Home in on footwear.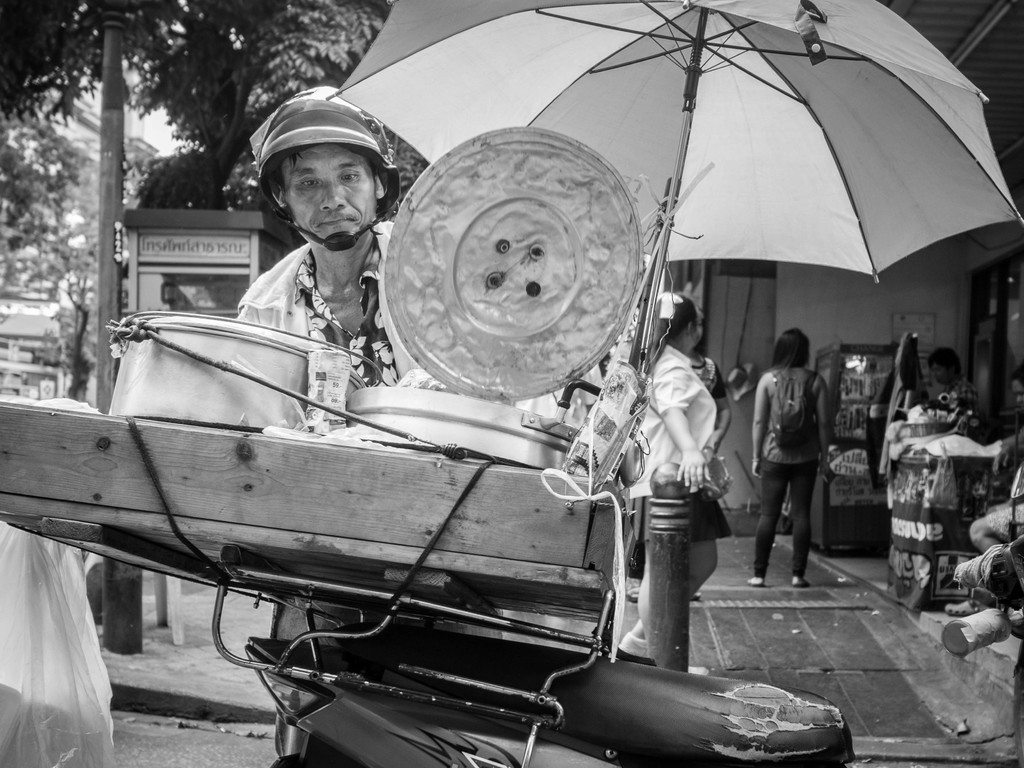
Homed in at [x1=790, y1=575, x2=804, y2=589].
